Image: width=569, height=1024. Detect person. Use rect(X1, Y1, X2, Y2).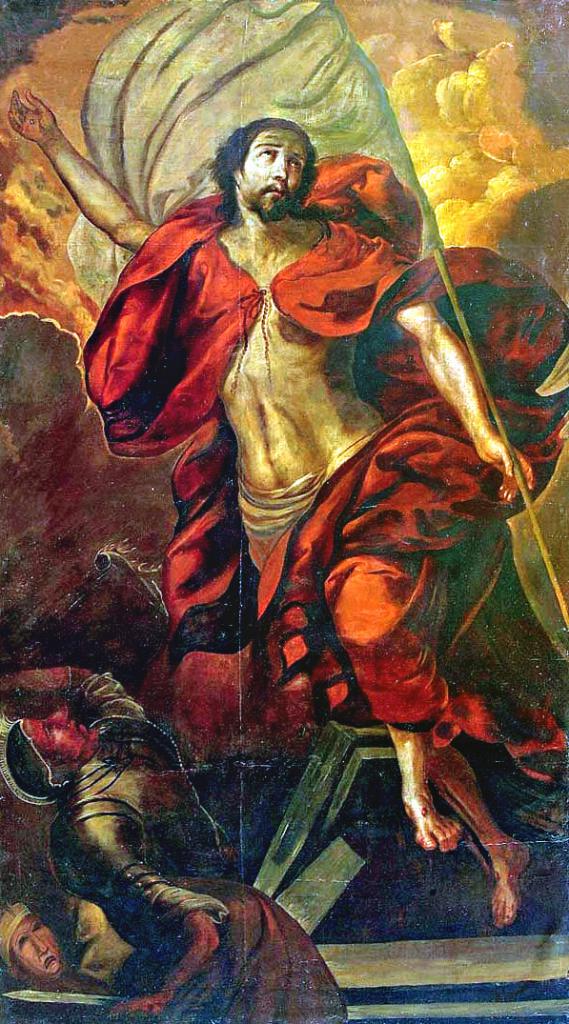
rect(114, 116, 493, 936).
